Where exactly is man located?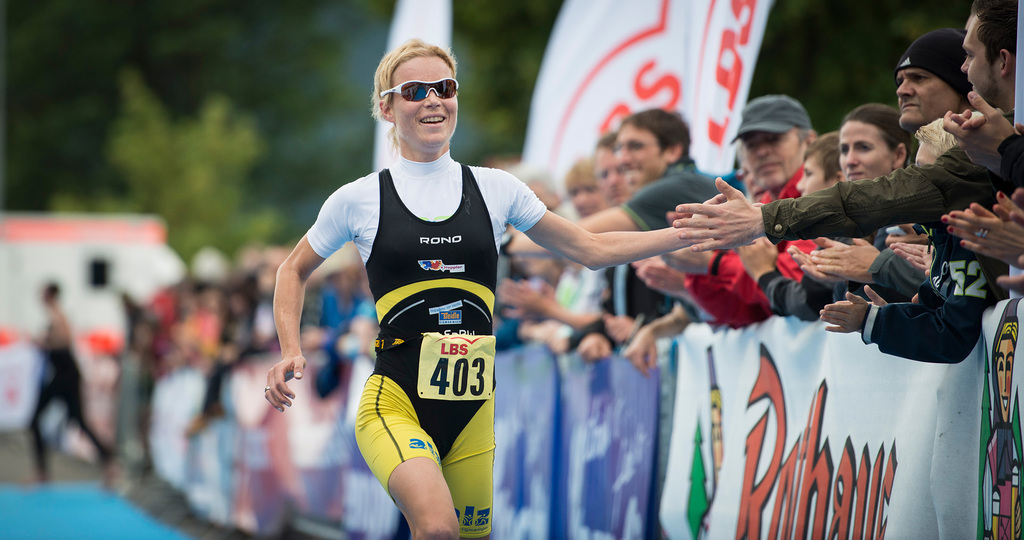
Its bounding box is BBox(799, 29, 1000, 300).
